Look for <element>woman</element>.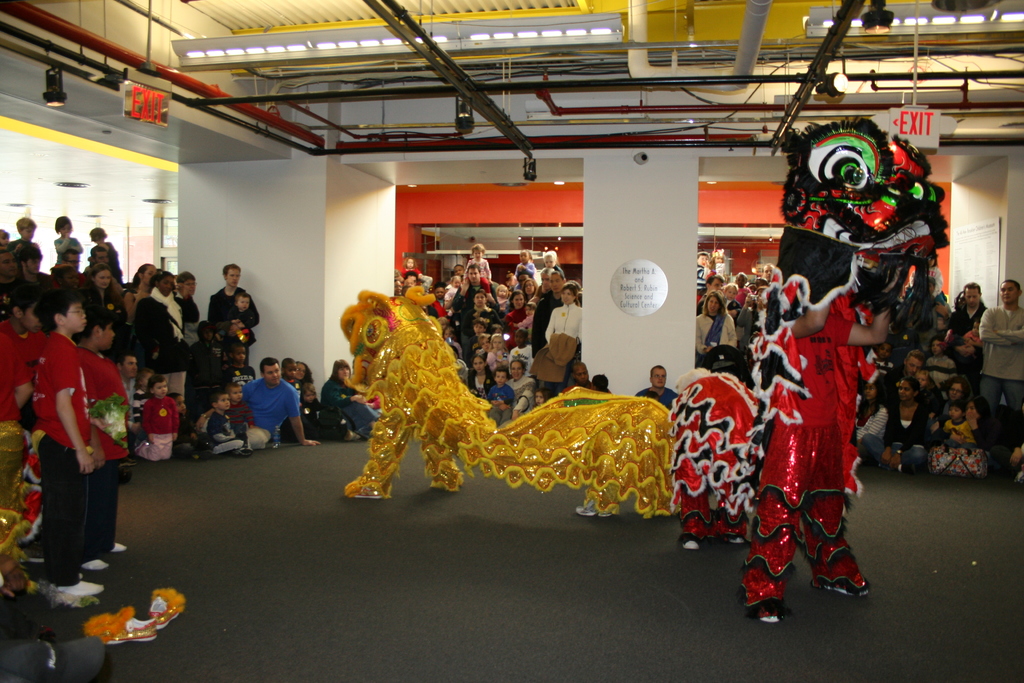
Found: Rect(136, 270, 189, 374).
